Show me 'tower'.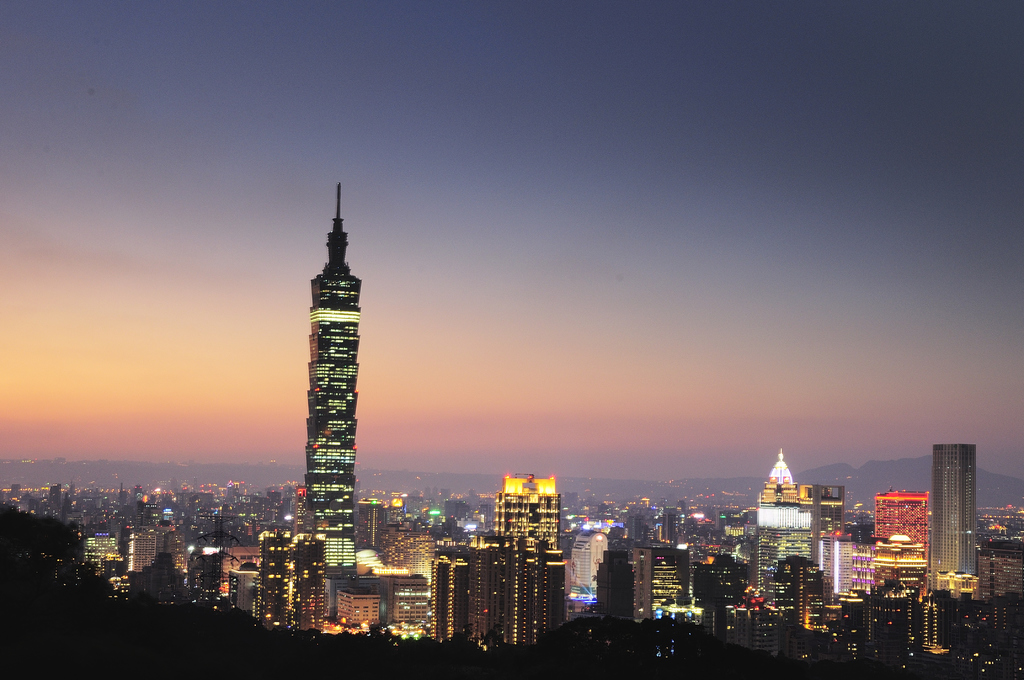
'tower' is here: l=273, t=187, r=383, b=559.
